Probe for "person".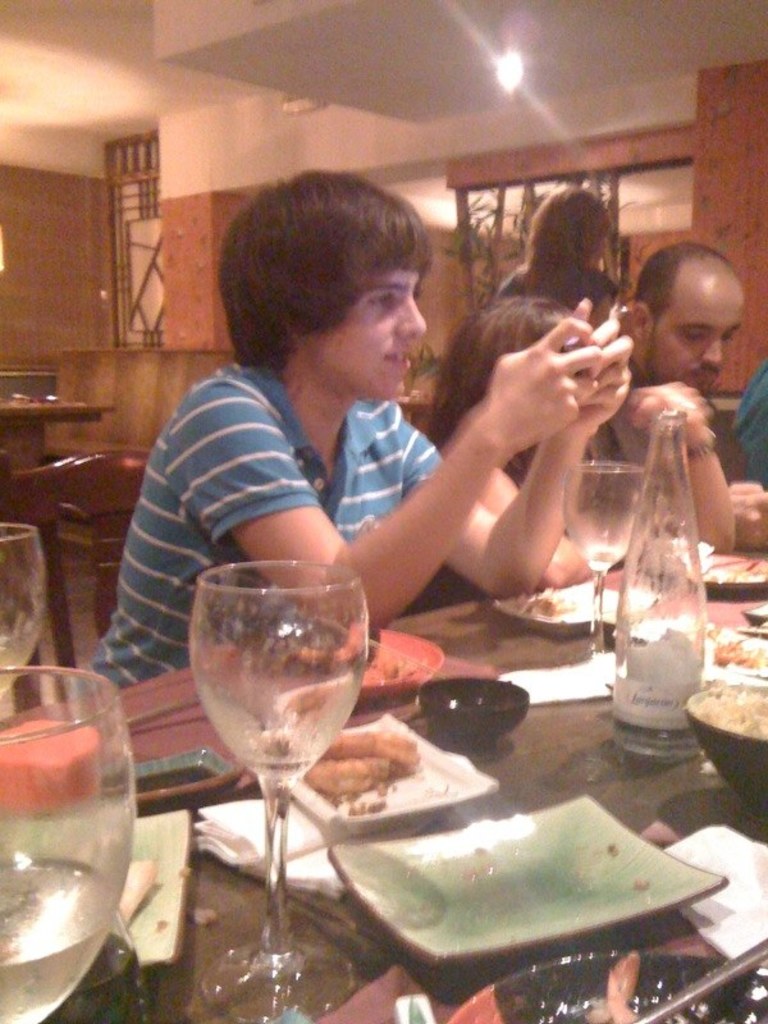
Probe result: bbox(461, 188, 618, 352).
